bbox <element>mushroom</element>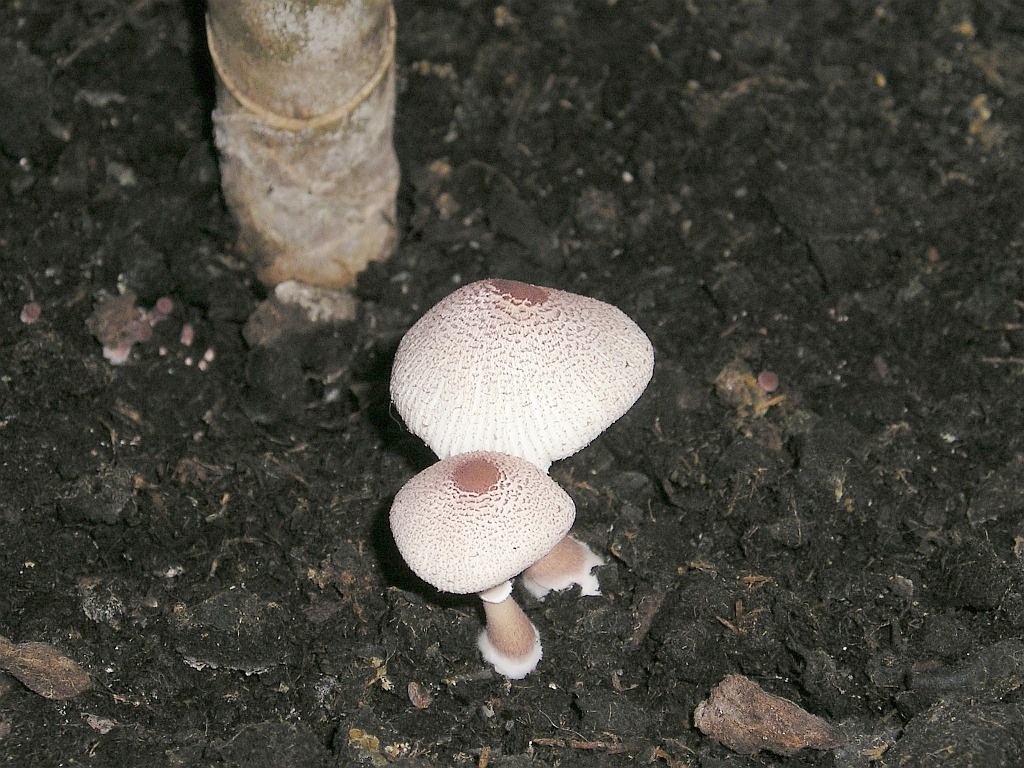
385 281 654 603
